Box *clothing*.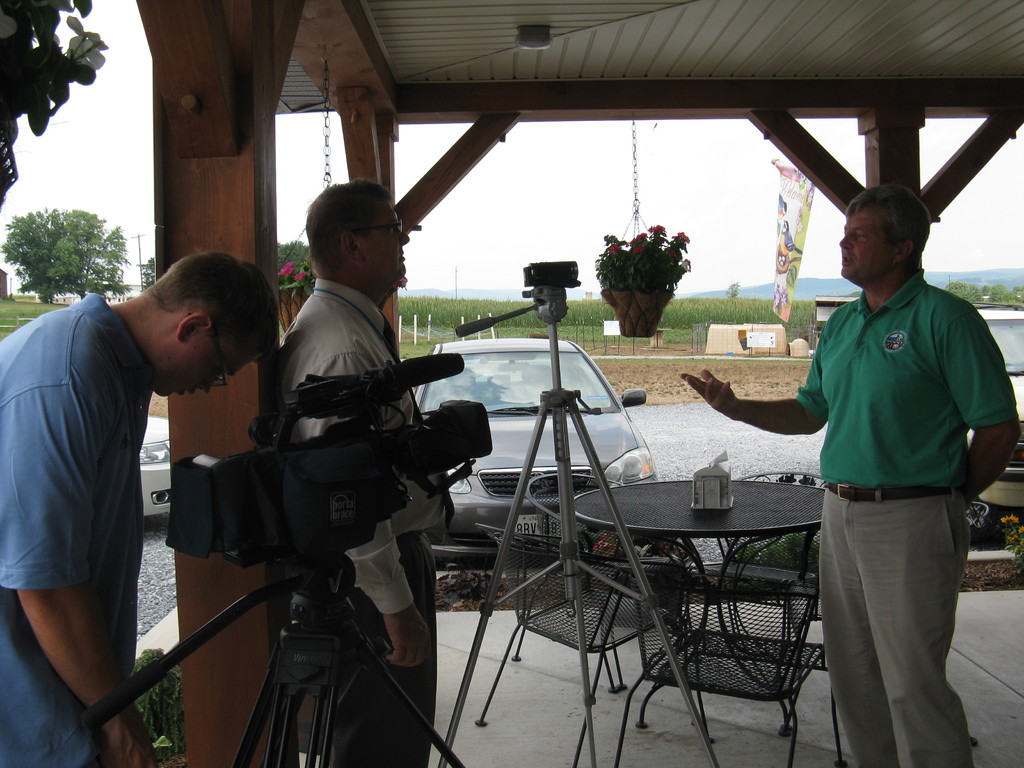
bbox(278, 281, 458, 767).
